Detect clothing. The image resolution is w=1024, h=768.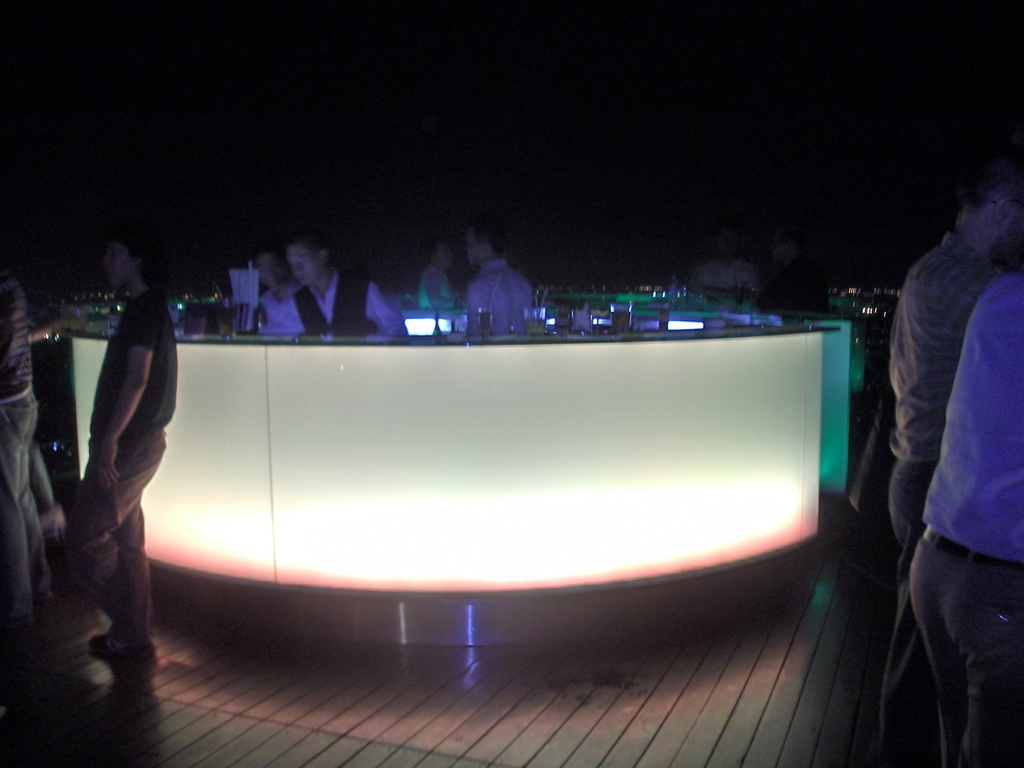
{"x1": 461, "y1": 252, "x2": 541, "y2": 336}.
